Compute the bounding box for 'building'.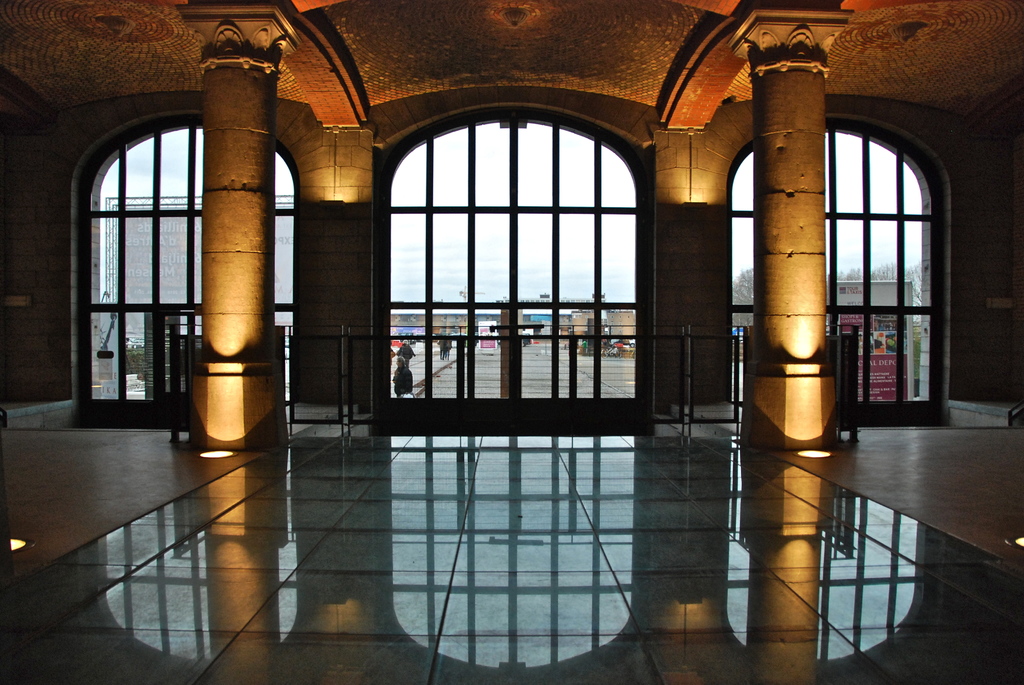
bbox=[0, 0, 1023, 684].
